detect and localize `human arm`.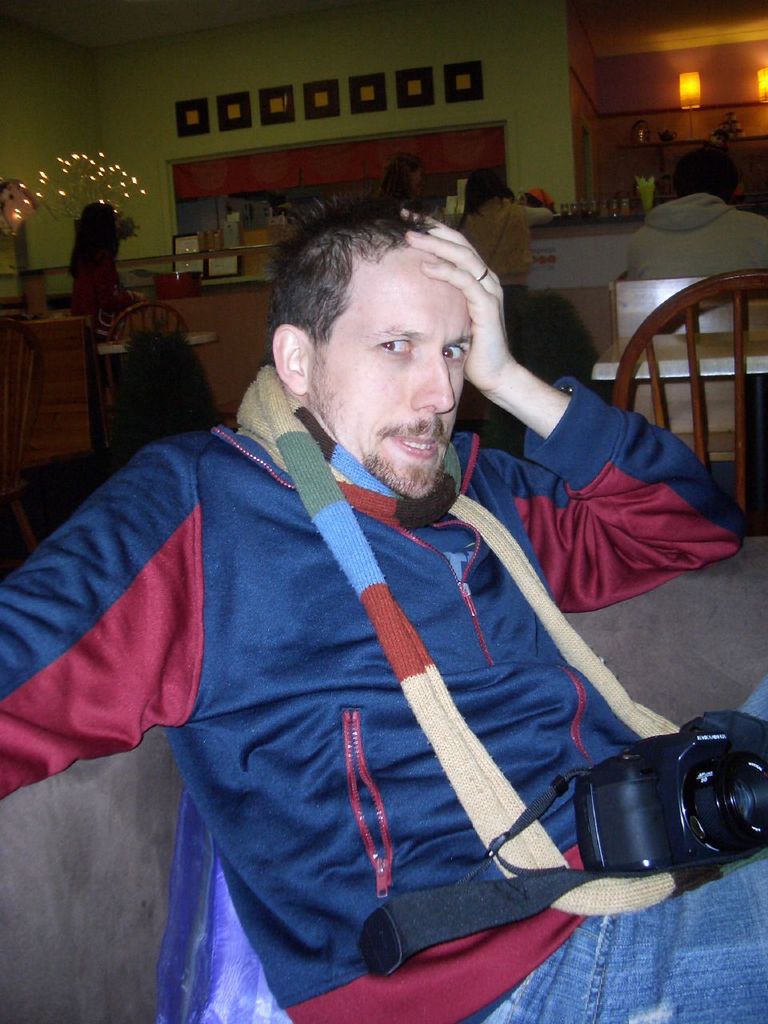
Localized at 405:202:753:608.
